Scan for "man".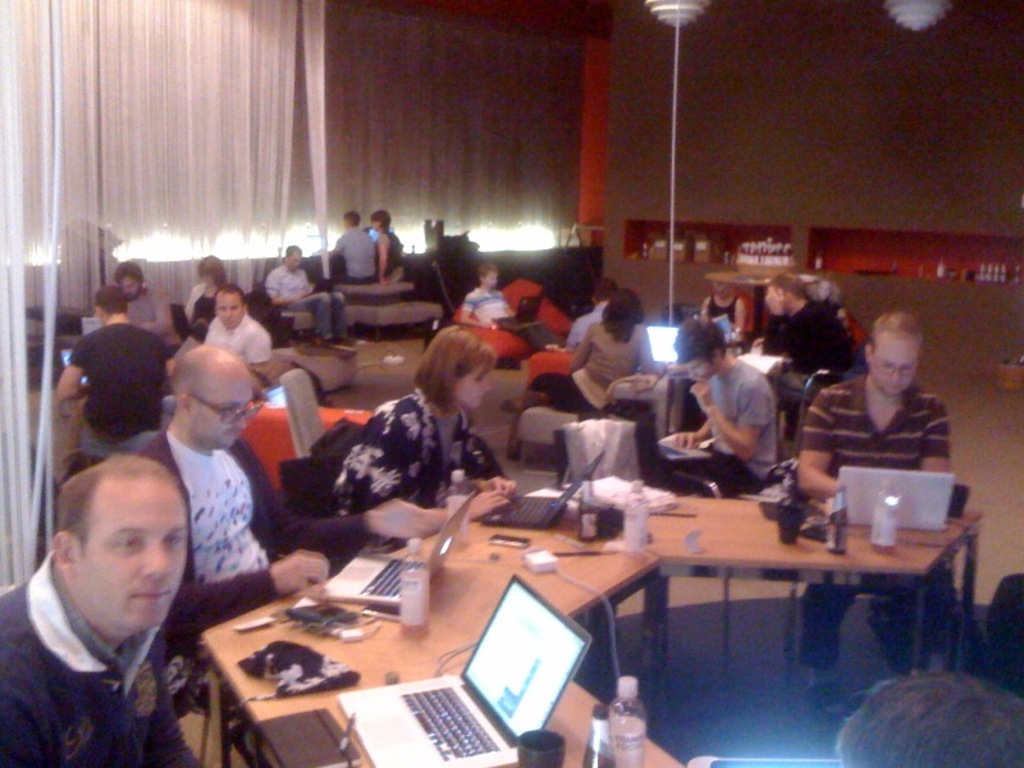
Scan result: {"x1": 756, "y1": 274, "x2": 855, "y2": 440}.
